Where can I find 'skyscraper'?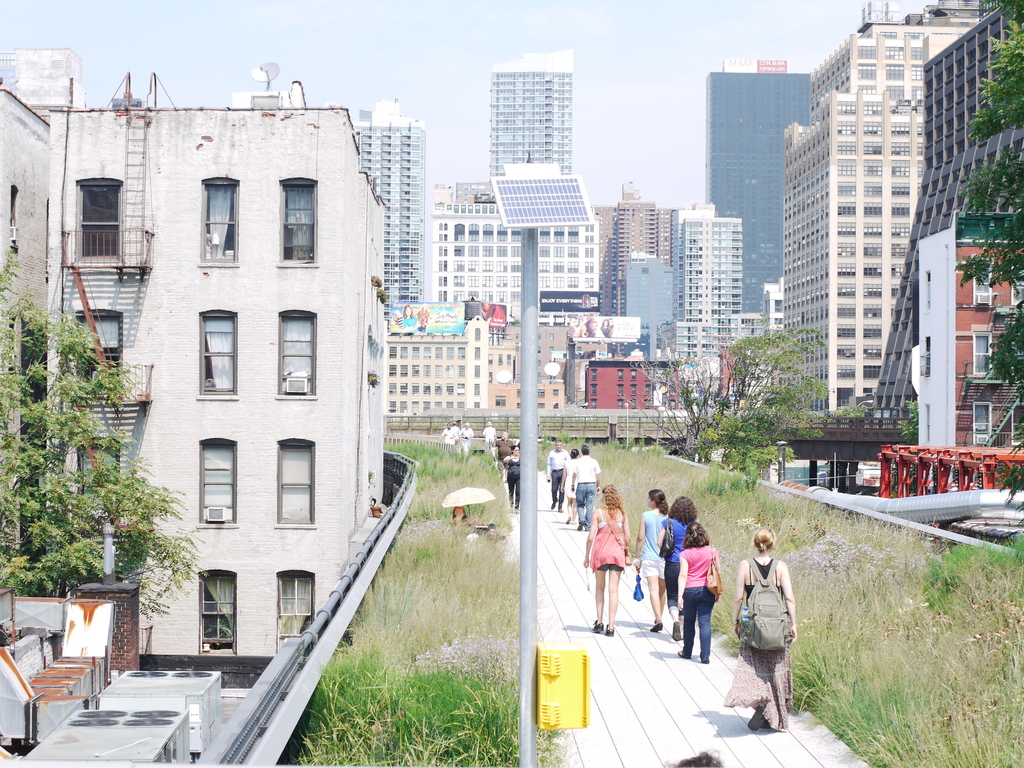
You can find it at bbox=(707, 56, 816, 321).
